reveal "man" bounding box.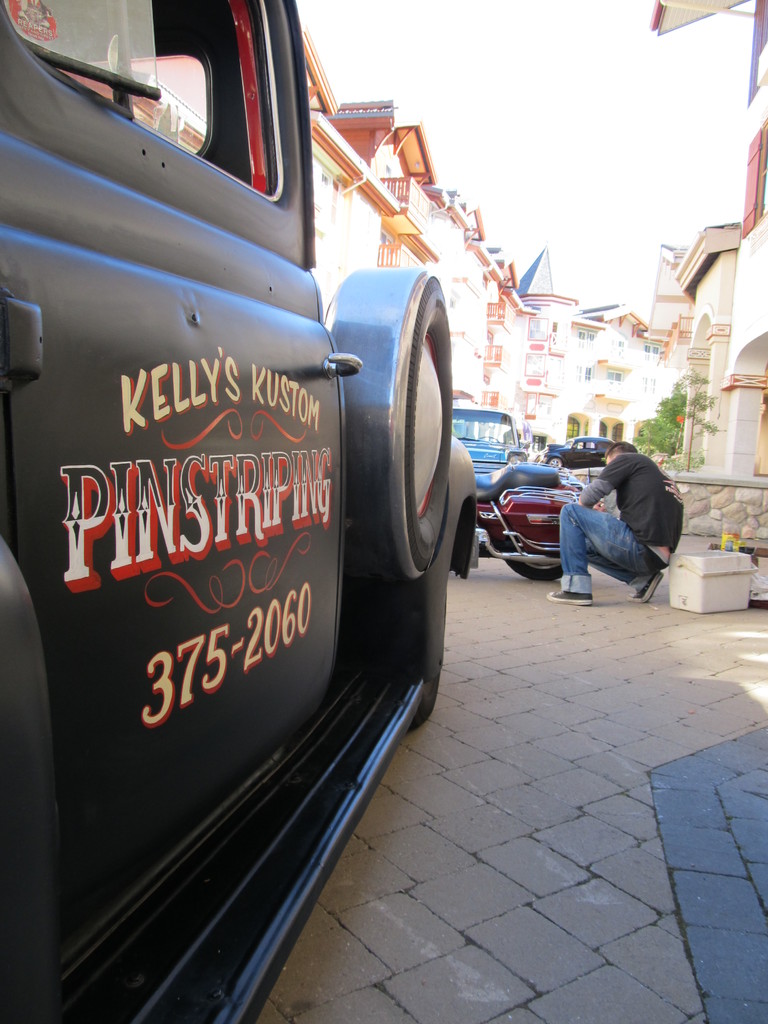
Revealed: locate(545, 434, 706, 604).
